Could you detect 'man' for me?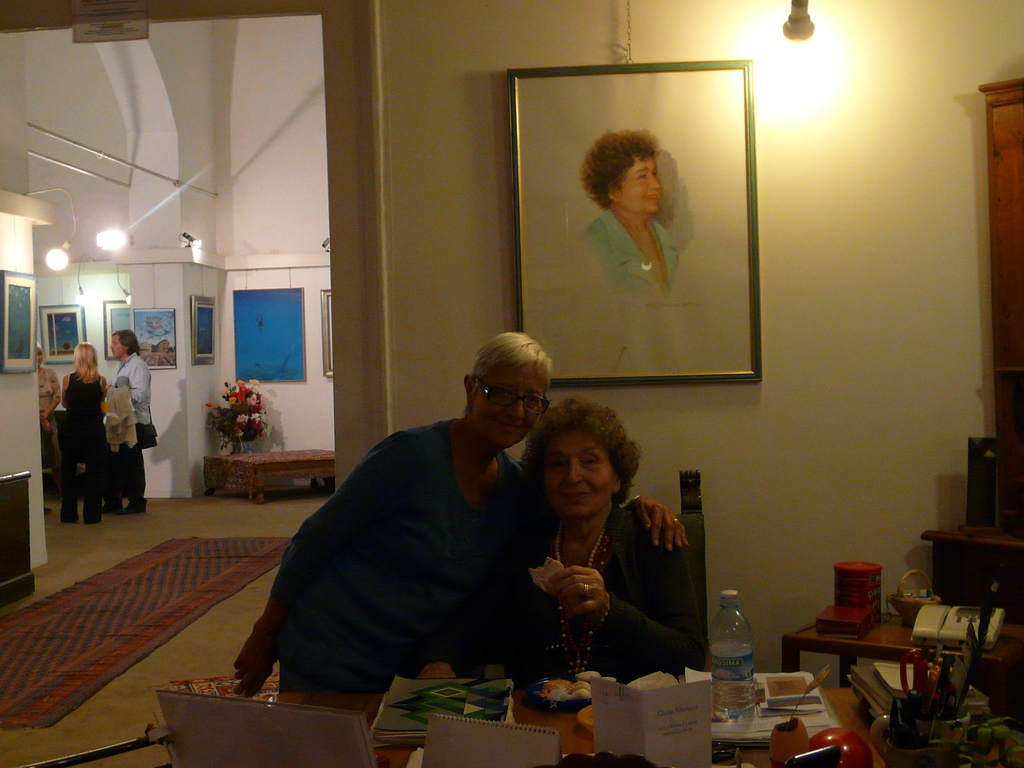
Detection result: {"left": 104, "top": 332, "right": 159, "bottom": 516}.
